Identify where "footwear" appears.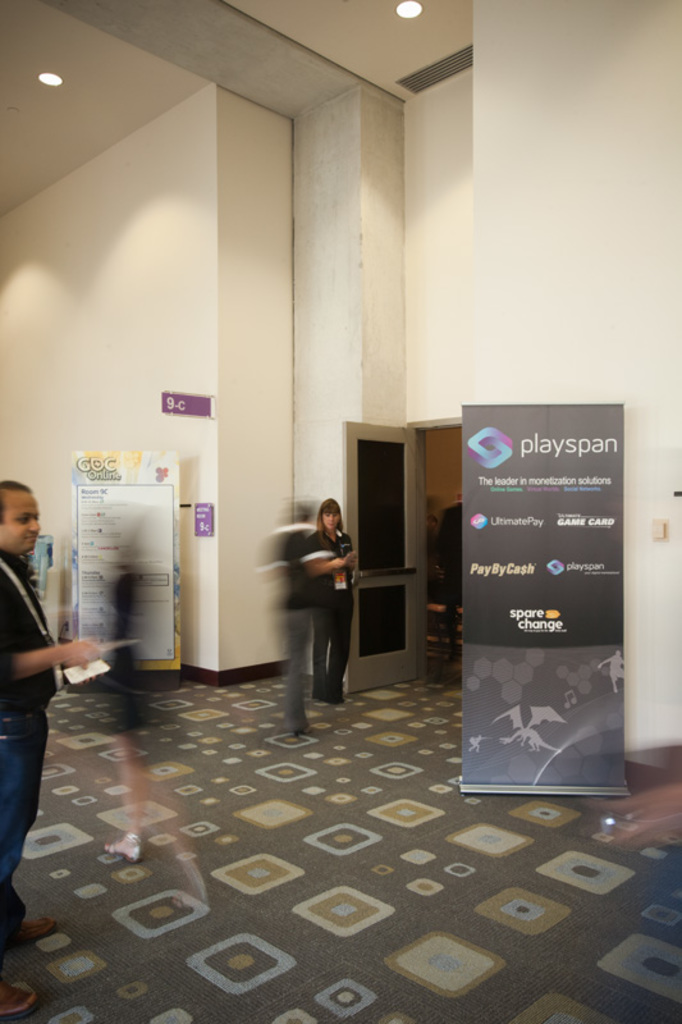
Appears at <box>290,717,313,740</box>.
